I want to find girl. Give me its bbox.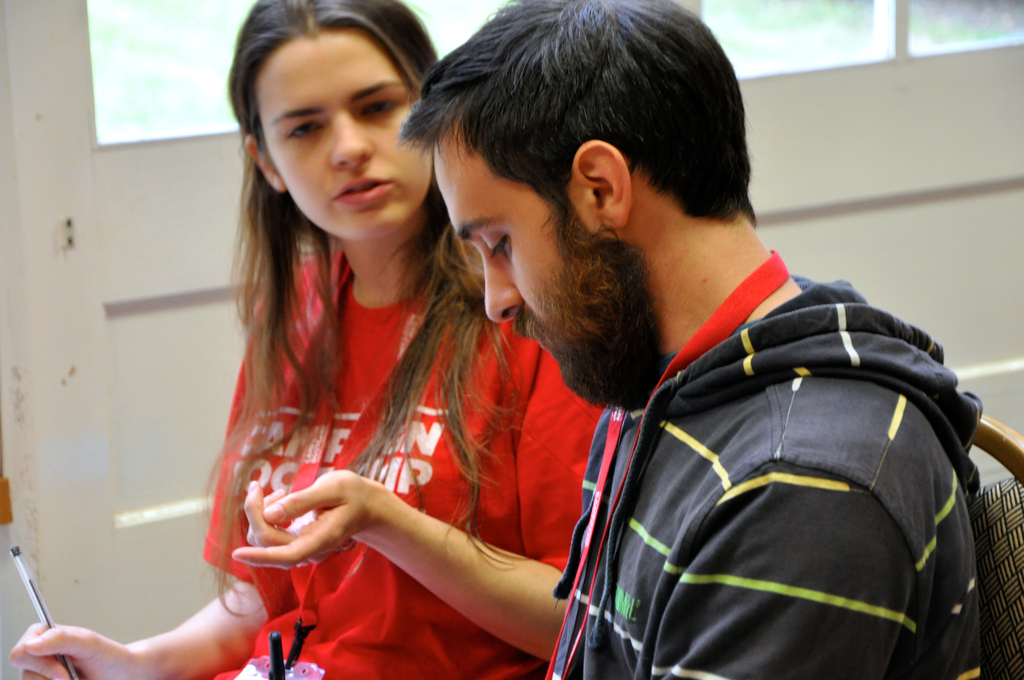
l=8, t=2, r=610, b=677.
